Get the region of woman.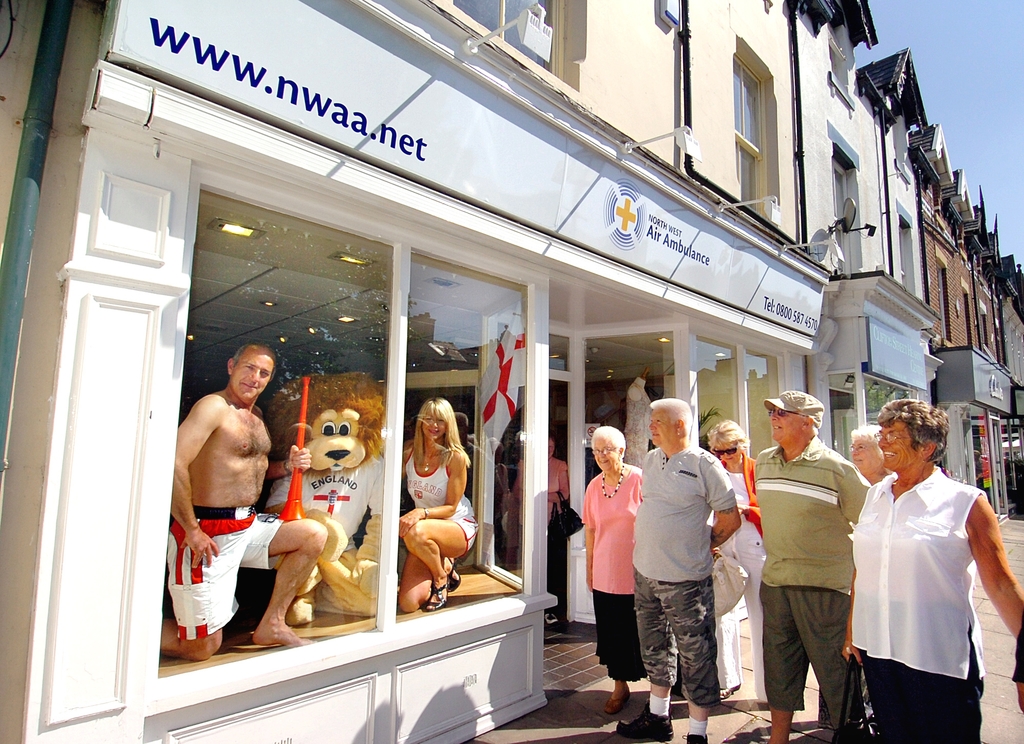
<box>706,417,777,715</box>.
